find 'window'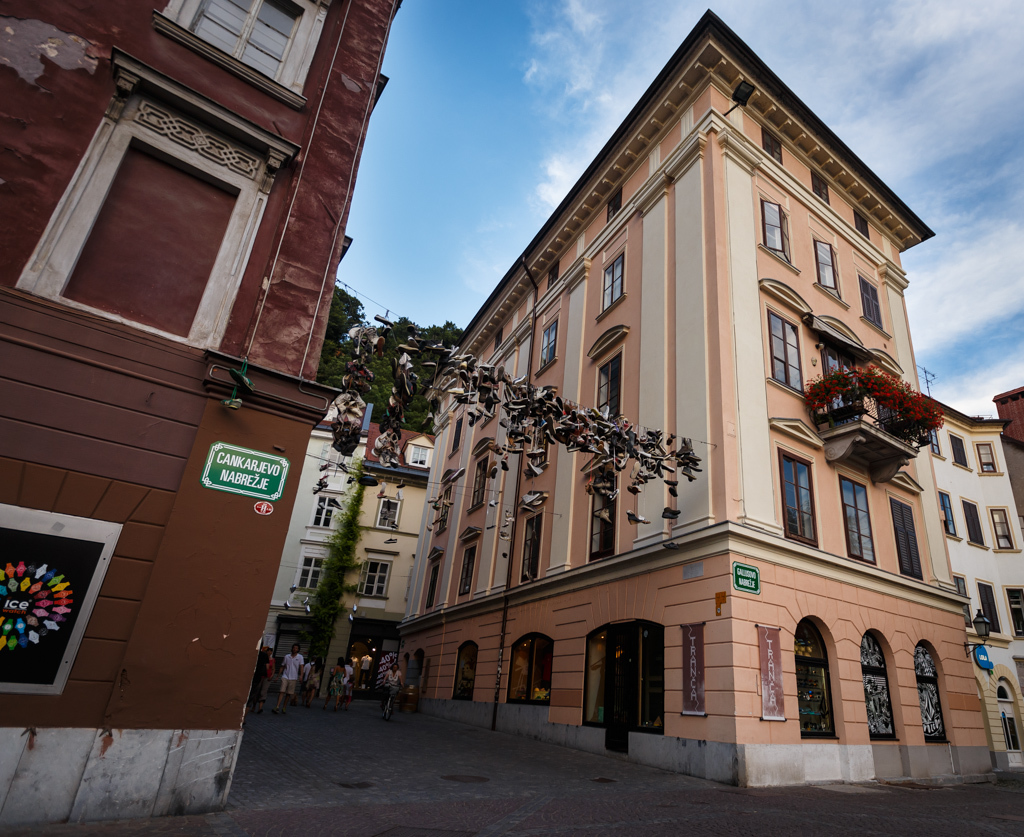
{"left": 48, "top": 98, "right": 259, "bottom": 348}
